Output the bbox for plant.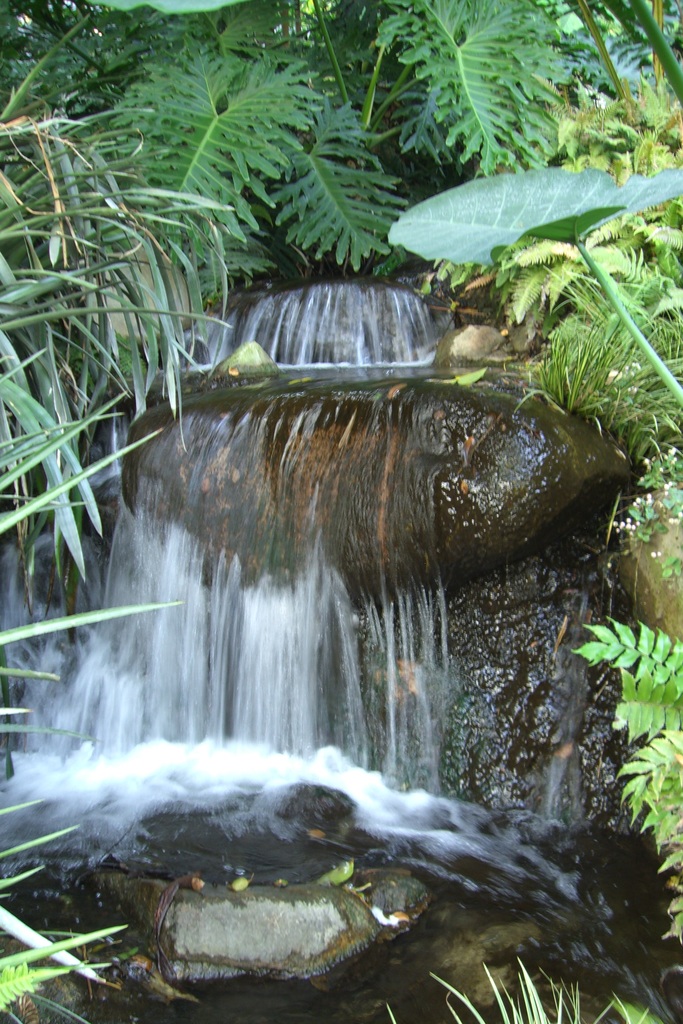
locate(381, 952, 661, 1023).
